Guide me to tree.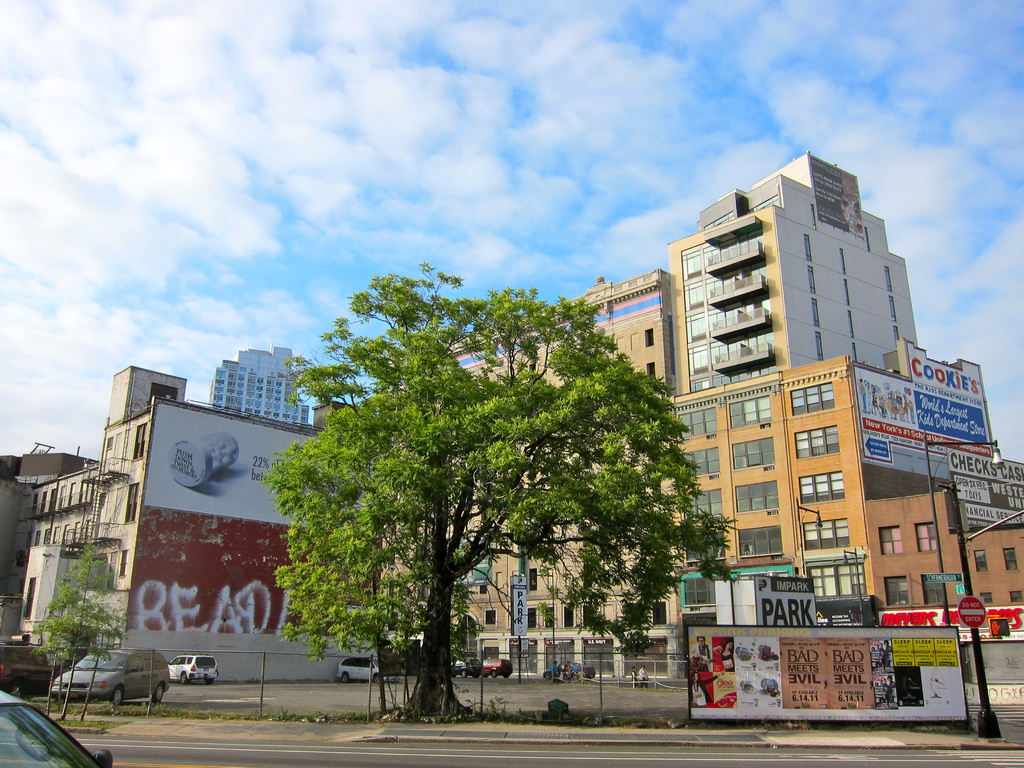
Guidance: l=29, t=536, r=123, b=725.
